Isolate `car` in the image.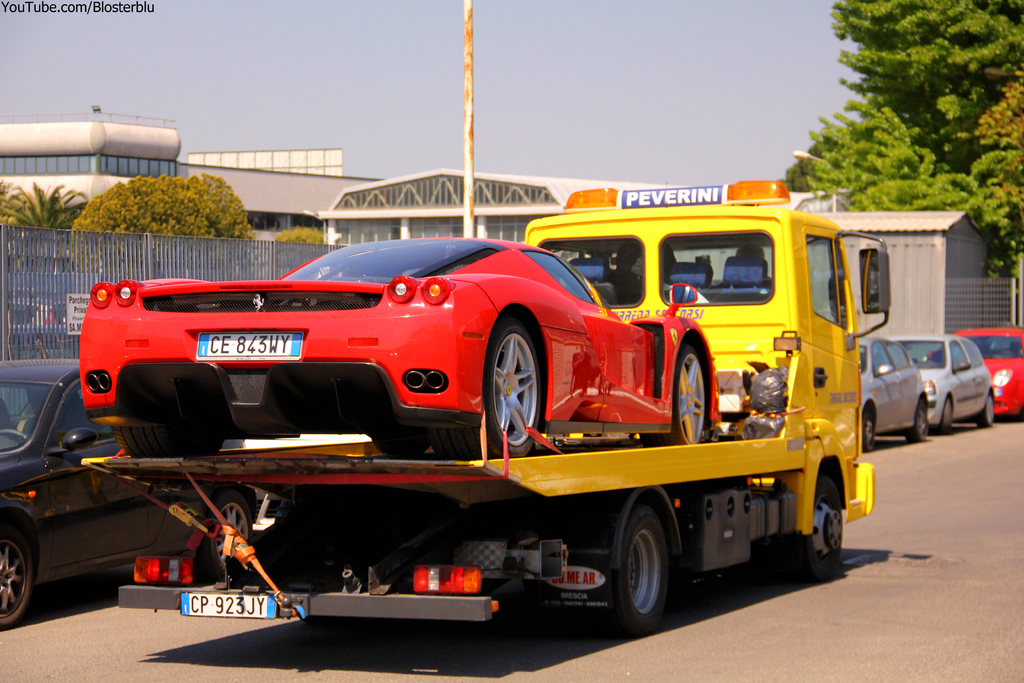
Isolated region: box=[0, 357, 194, 635].
